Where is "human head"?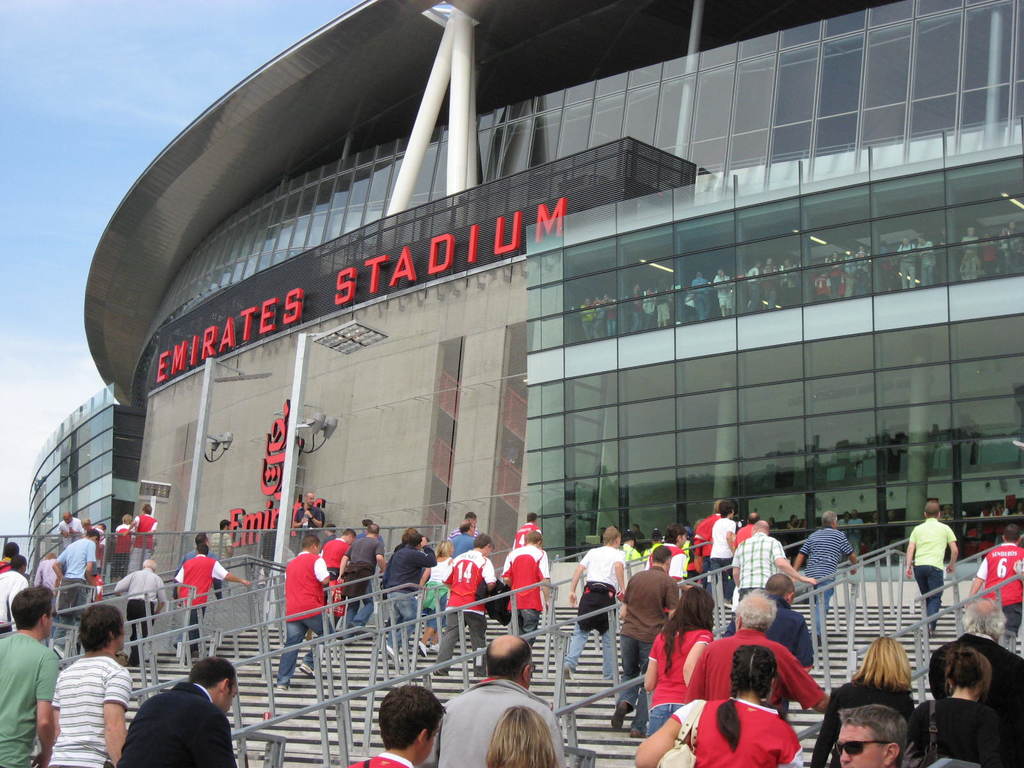
box(662, 520, 690, 547).
